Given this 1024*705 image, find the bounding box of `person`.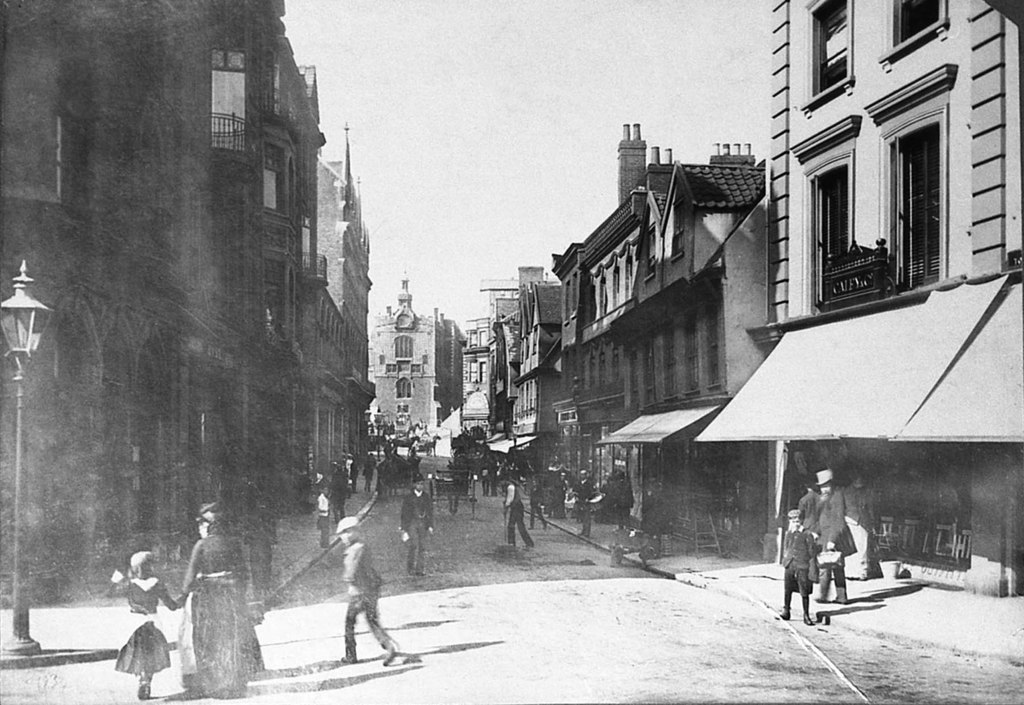
776:501:826:619.
